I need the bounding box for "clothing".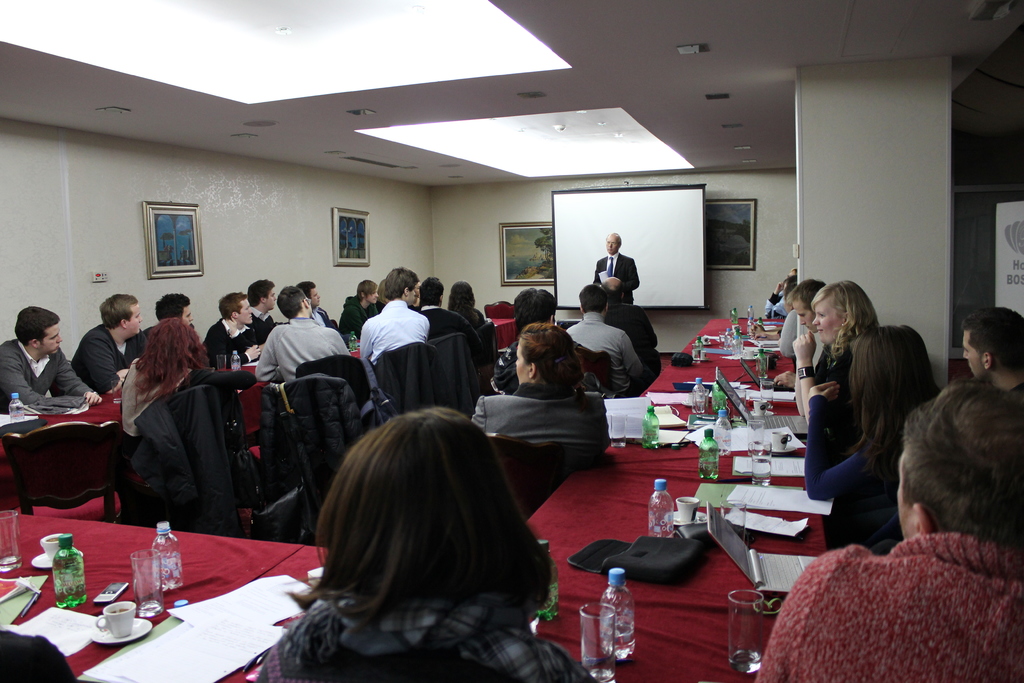
Here it is: left=358, top=295, right=432, bottom=372.
